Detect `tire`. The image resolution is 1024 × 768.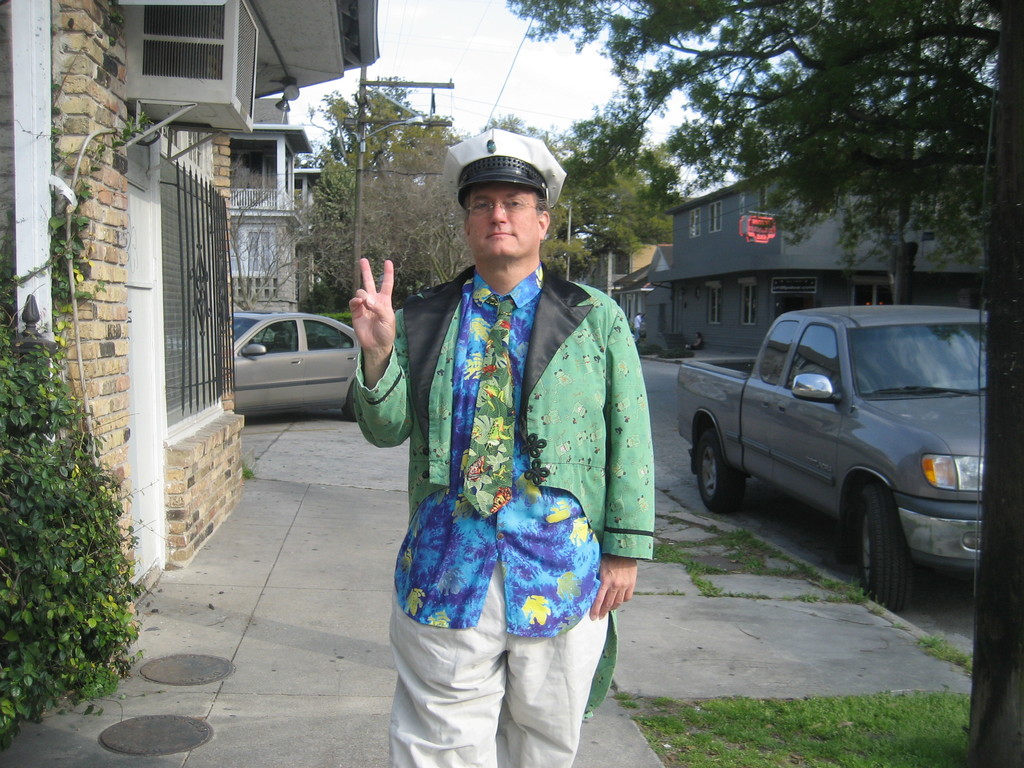
BBox(343, 385, 354, 420).
